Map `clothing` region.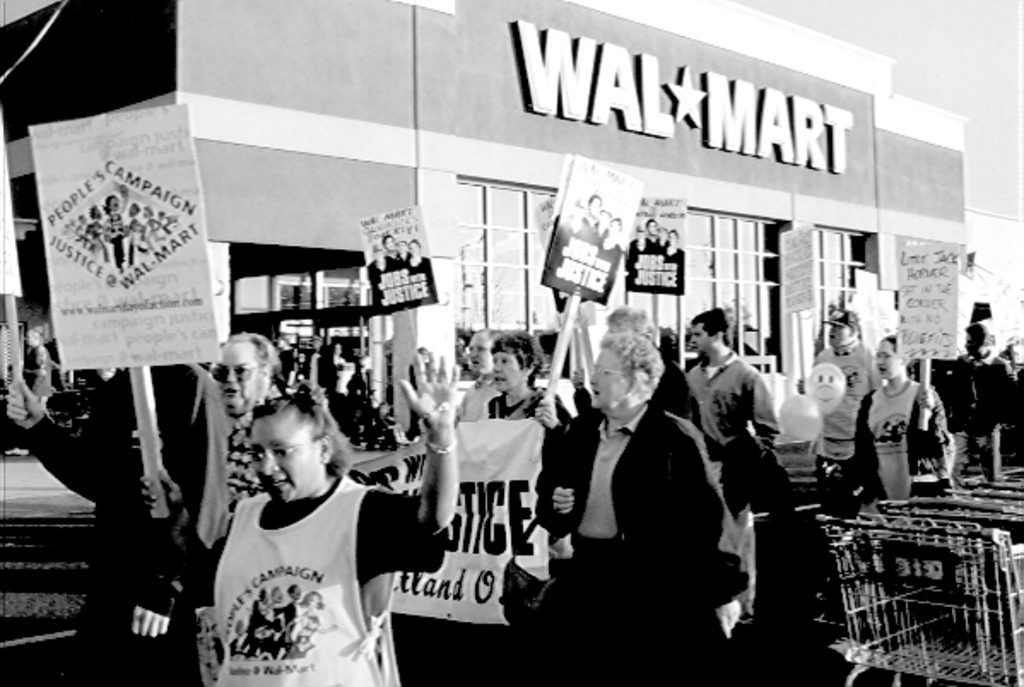
Mapped to bbox(680, 352, 778, 465).
